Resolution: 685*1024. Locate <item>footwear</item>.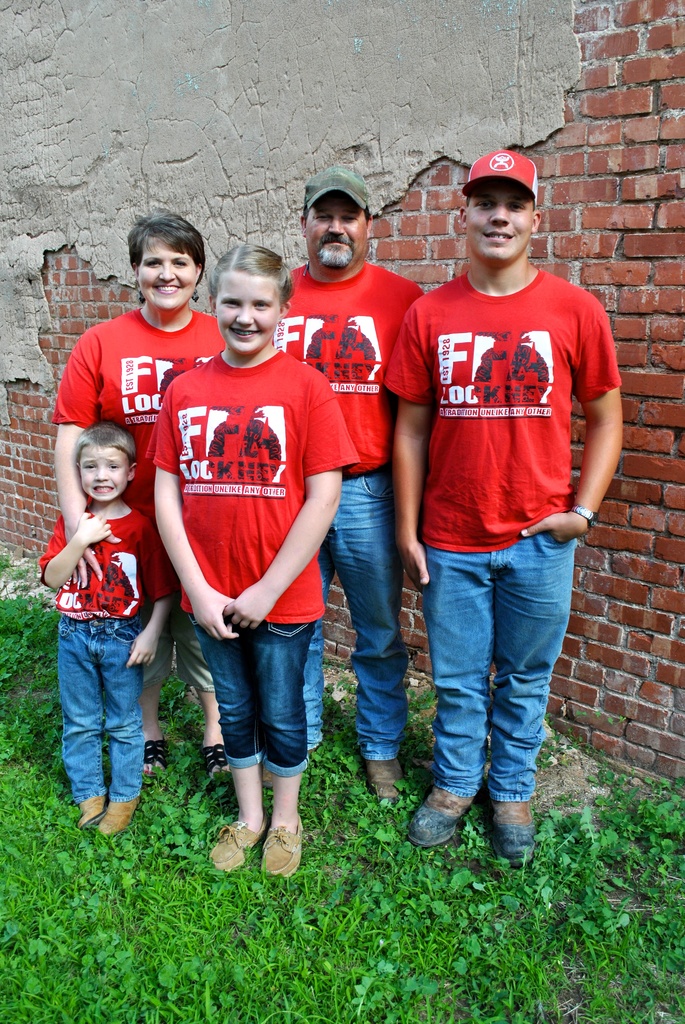
select_region(202, 746, 226, 779).
